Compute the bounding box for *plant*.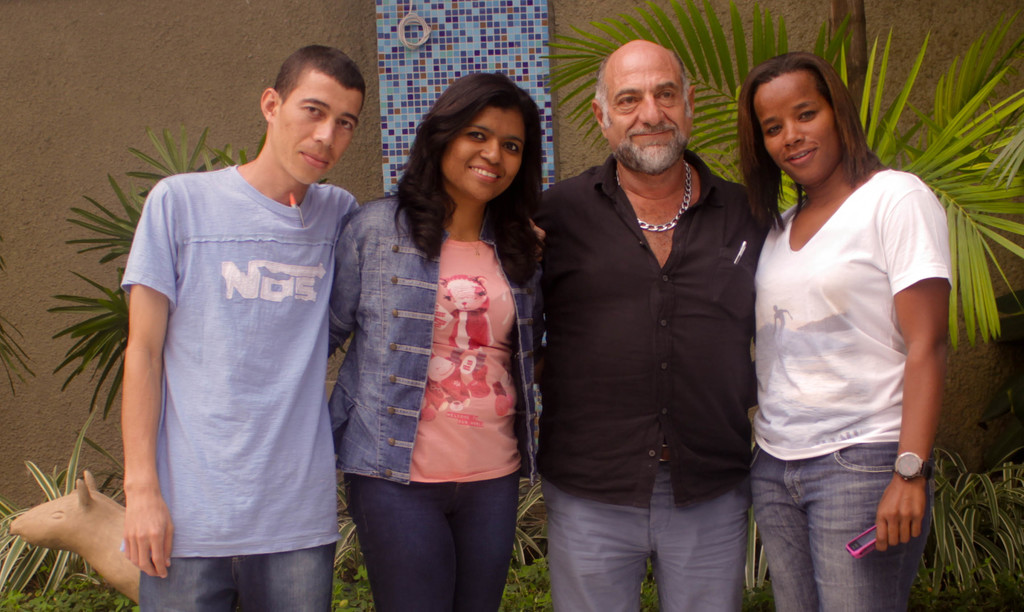
bbox=[915, 443, 1023, 610].
